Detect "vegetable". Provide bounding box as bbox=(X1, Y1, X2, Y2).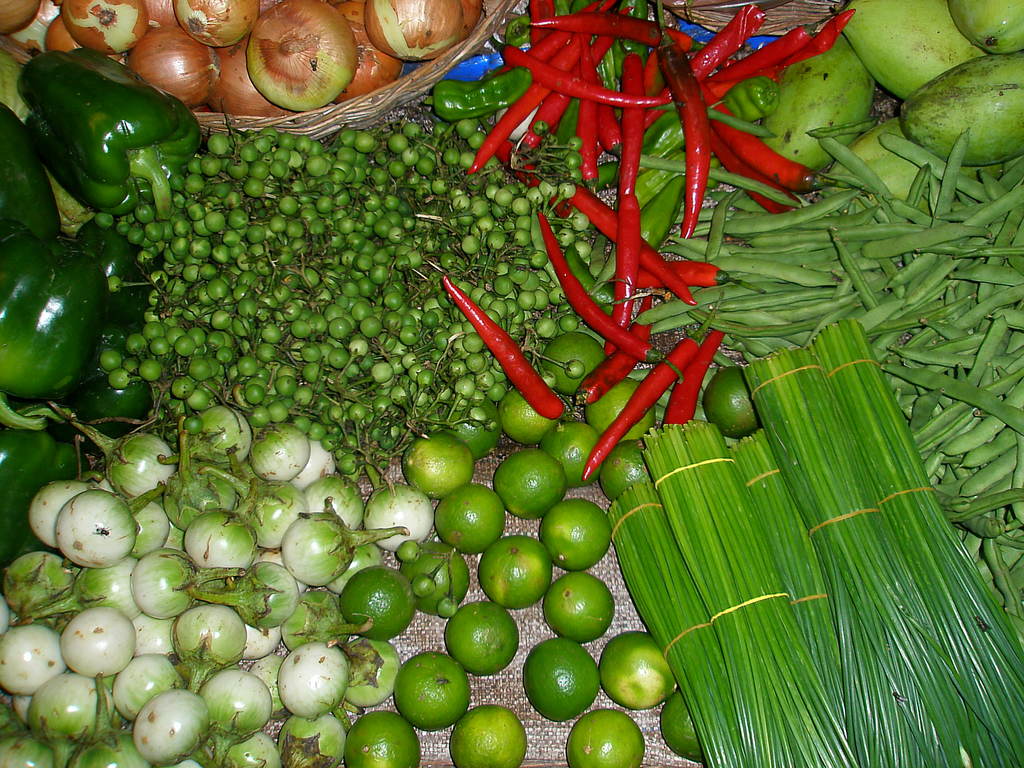
bbox=(132, 688, 220, 767).
